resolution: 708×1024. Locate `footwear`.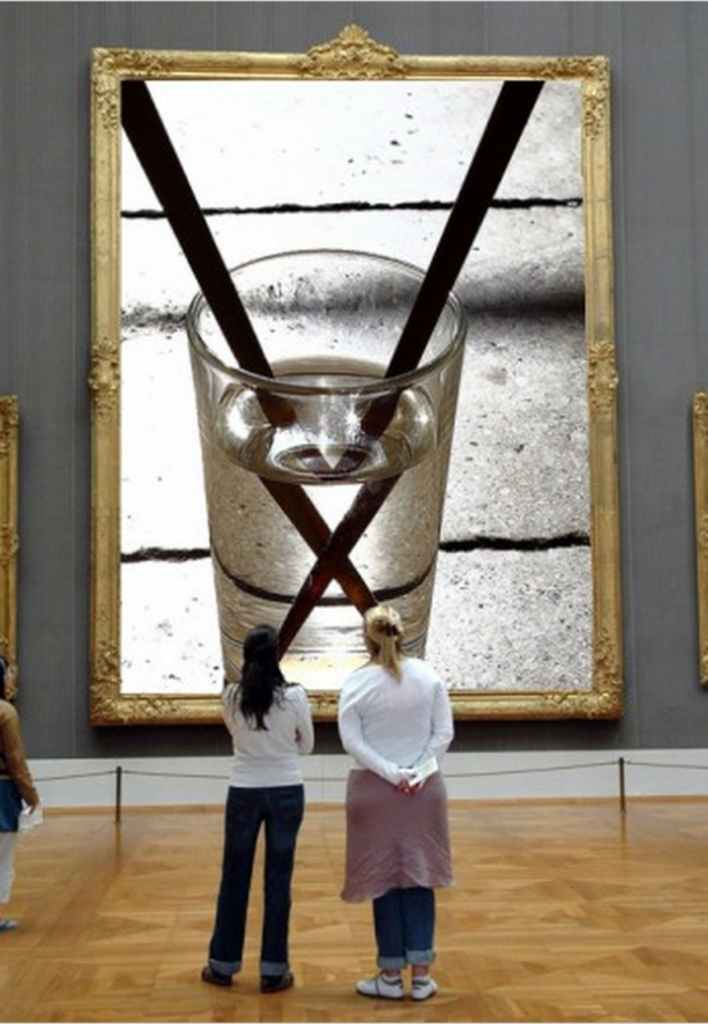
<bbox>355, 972, 398, 1001</bbox>.
